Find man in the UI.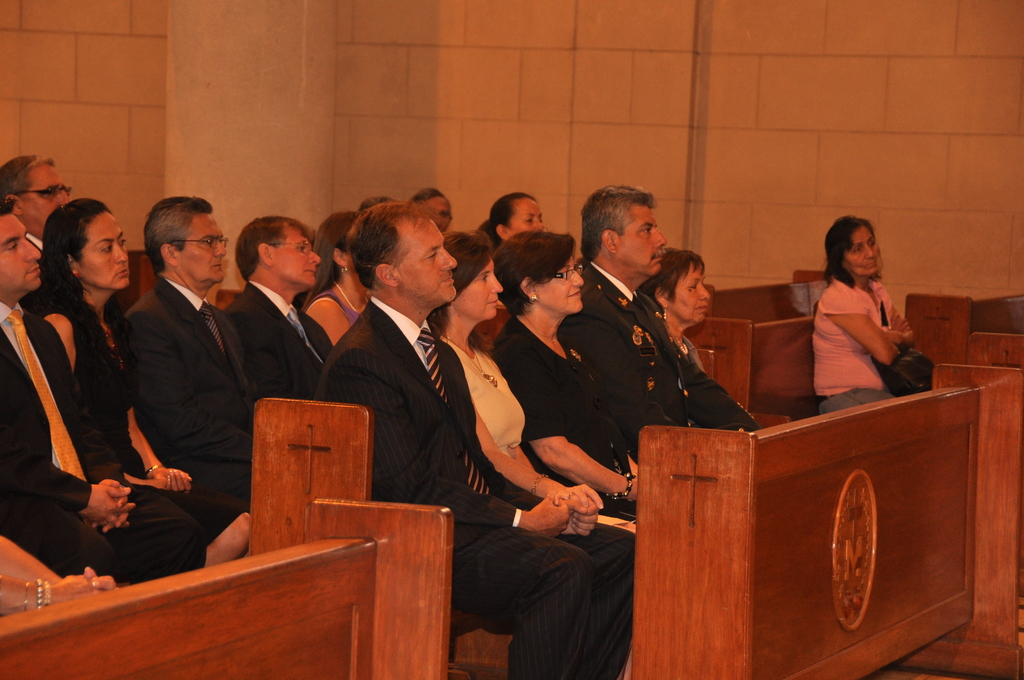
UI element at [0, 153, 89, 282].
